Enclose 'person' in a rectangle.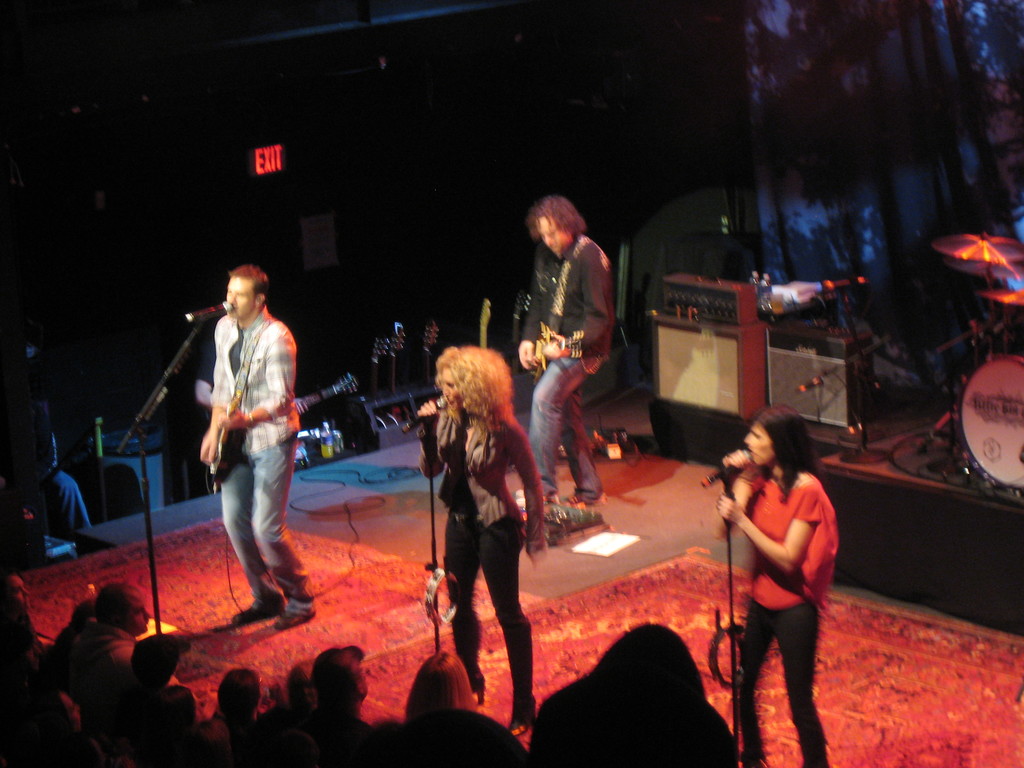
detection(408, 342, 548, 749).
